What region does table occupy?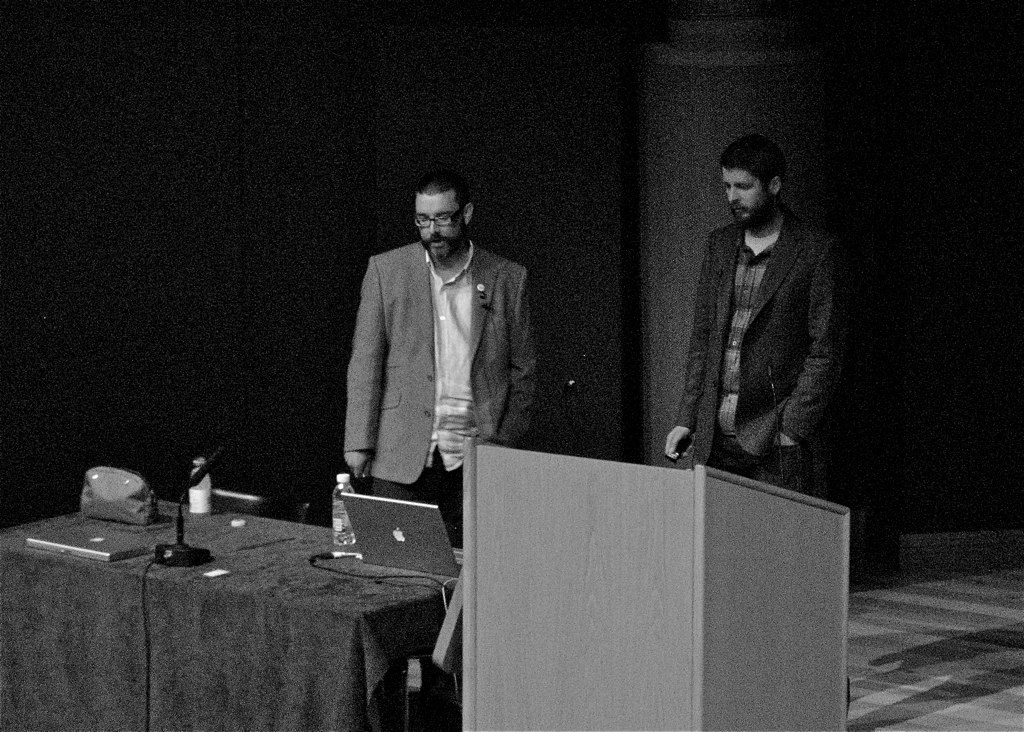
x1=10, y1=510, x2=459, y2=731.
